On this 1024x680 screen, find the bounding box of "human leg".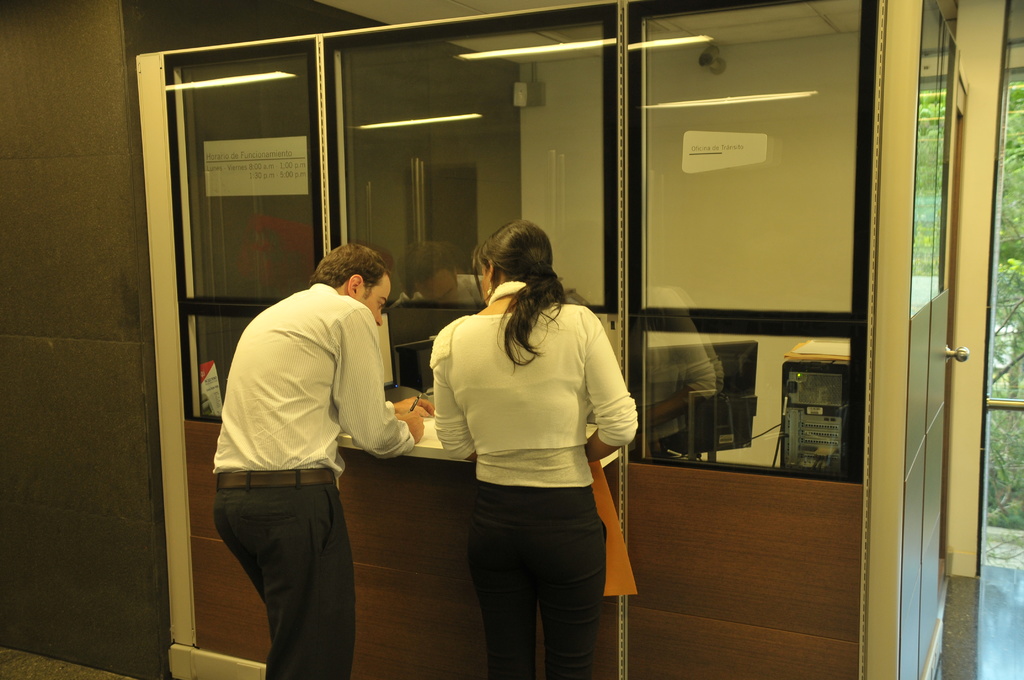
Bounding box: l=470, t=475, r=529, b=679.
